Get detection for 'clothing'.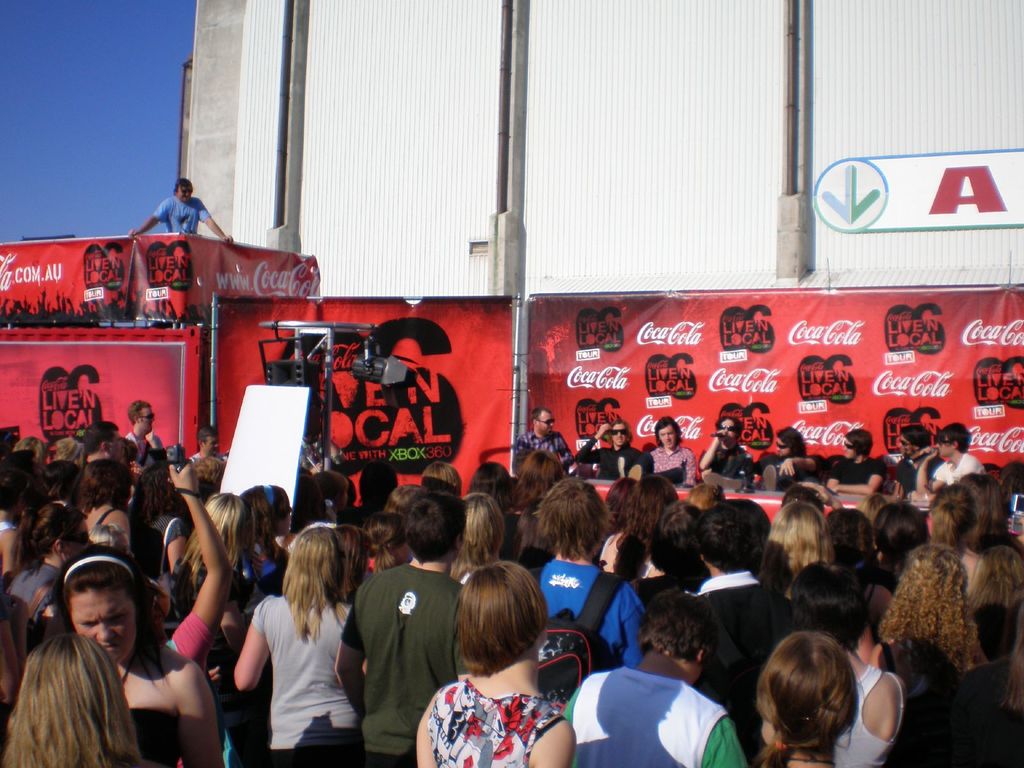
Detection: {"left": 151, "top": 614, "right": 236, "bottom": 767}.
